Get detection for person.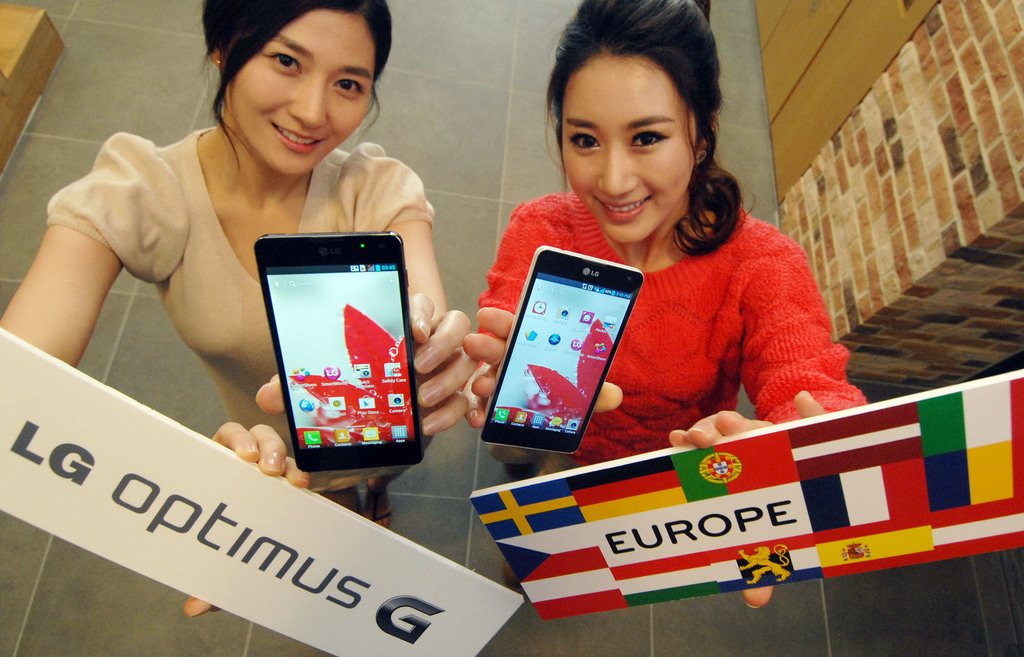
Detection: 453 0 863 610.
